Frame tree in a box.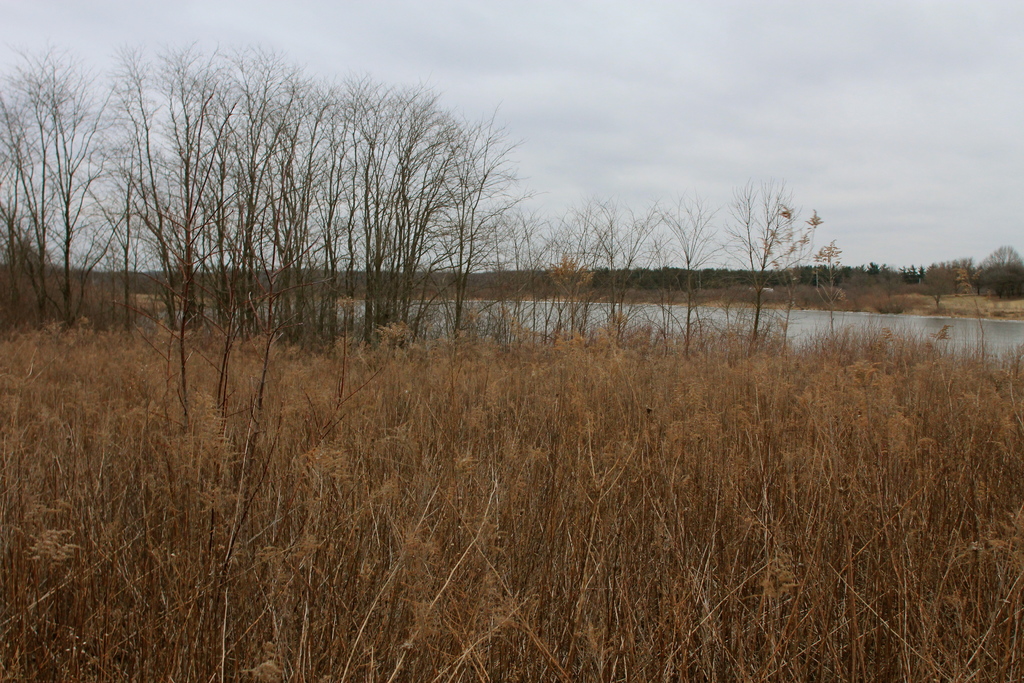
x1=659, y1=193, x2=727, y2=354.
